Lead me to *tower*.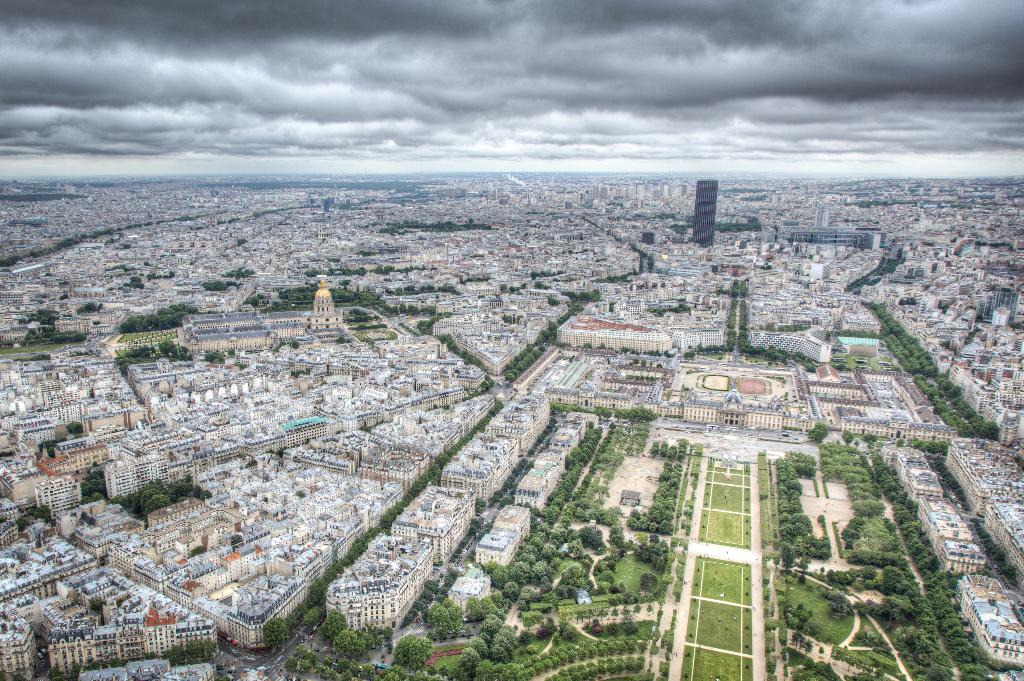
Lead to 312 222 333 242.
